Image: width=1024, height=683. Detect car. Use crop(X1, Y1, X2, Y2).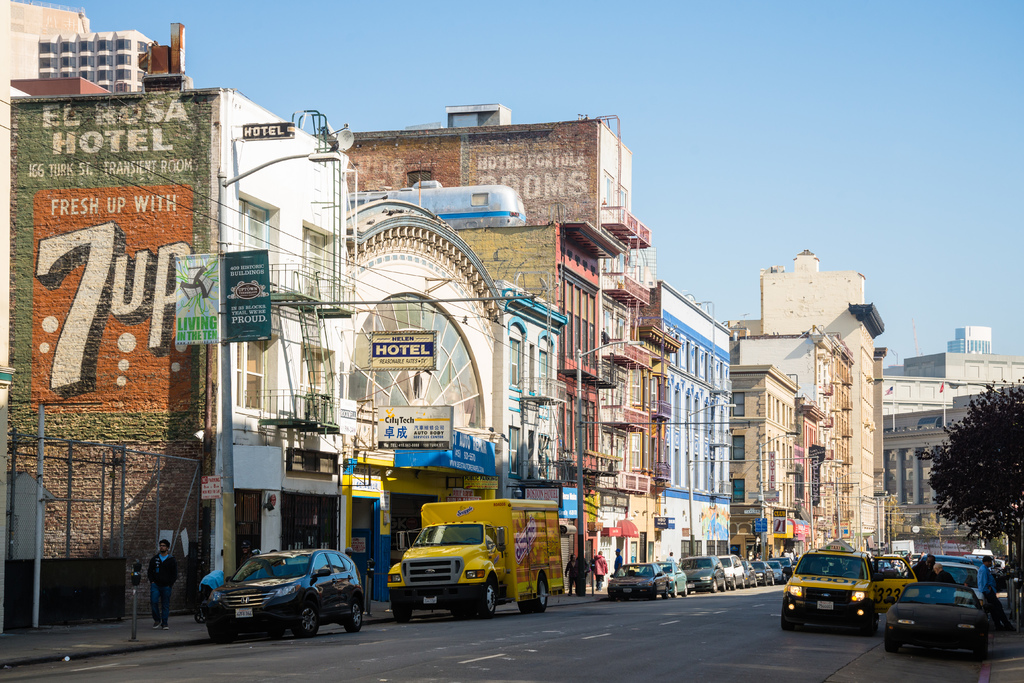
crop(202, 531, 365, 646).
